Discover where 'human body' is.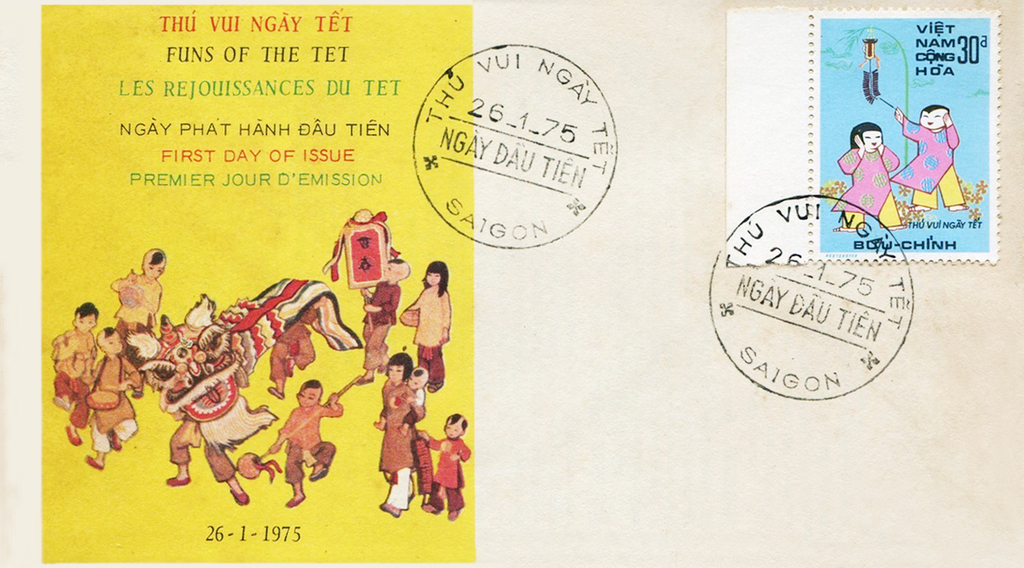
Discovered at 49 303 98 441.
